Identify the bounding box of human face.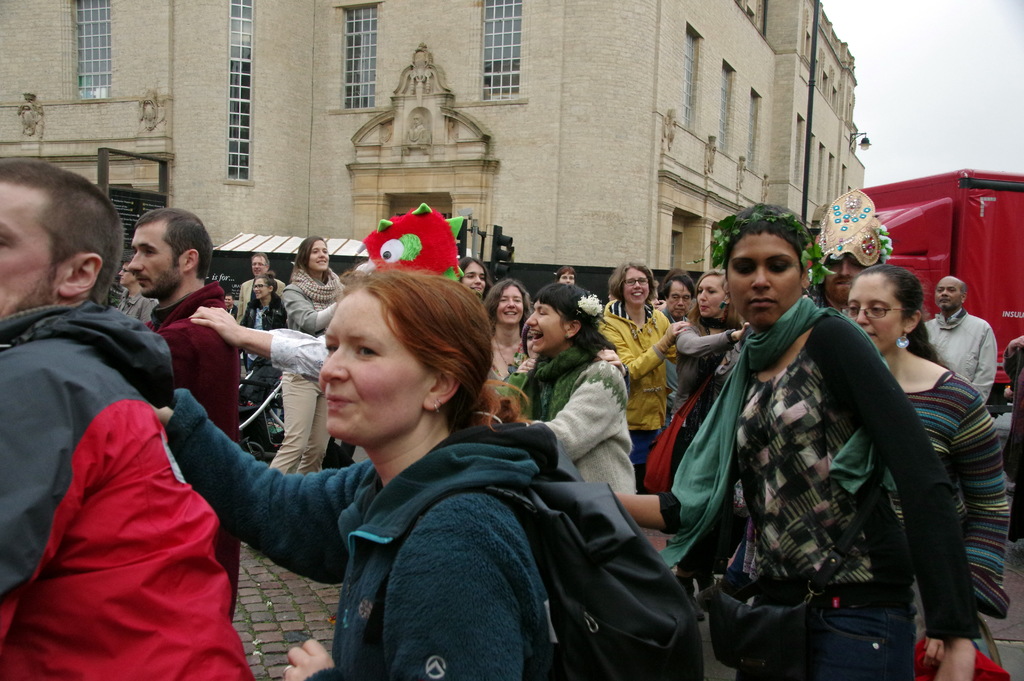
823,256,863,308.
